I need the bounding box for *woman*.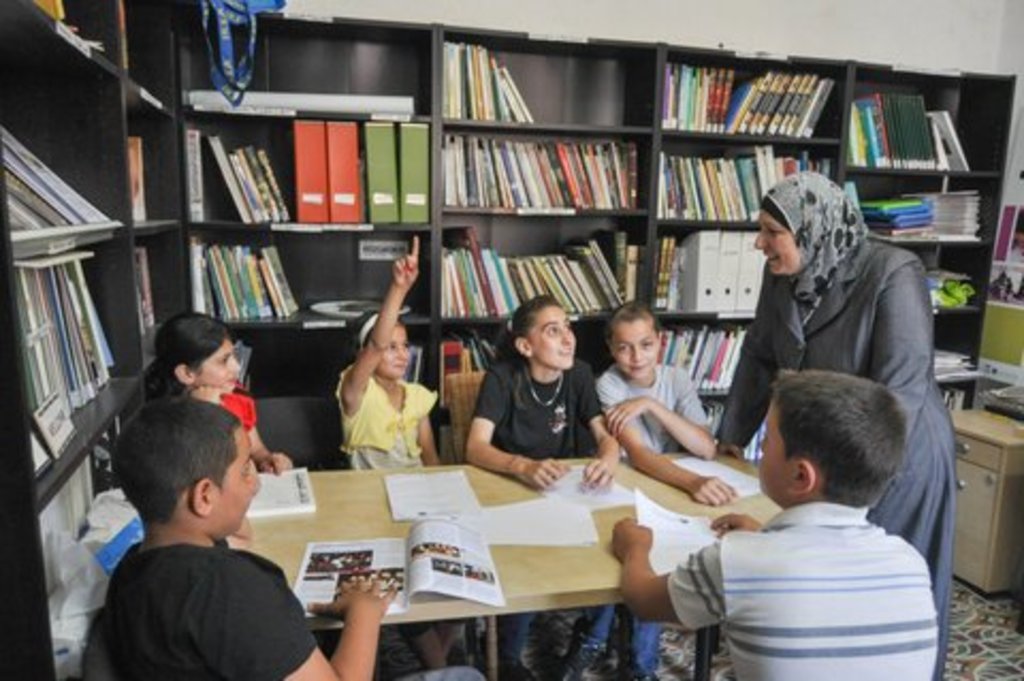
Here it is: 721,173,945,549.
